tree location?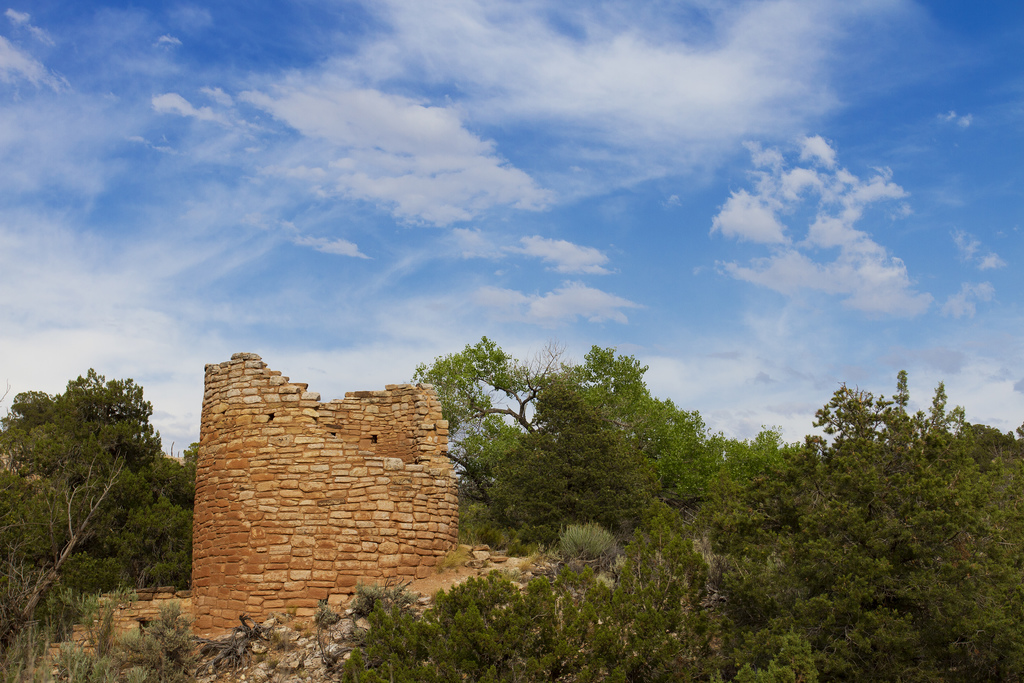
Rect(488, 338, 799, 555)
